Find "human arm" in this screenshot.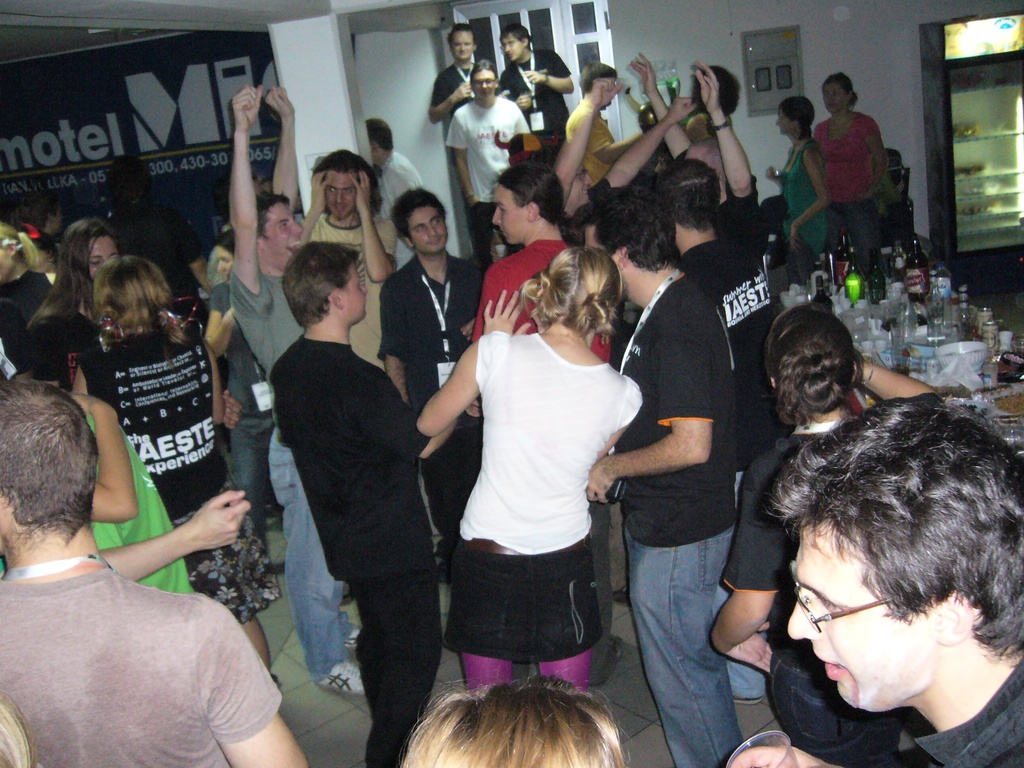
The bounding box for "human arm" is {"x1": 442, "y1": 101, "x2": 480, "y2": 213}.
